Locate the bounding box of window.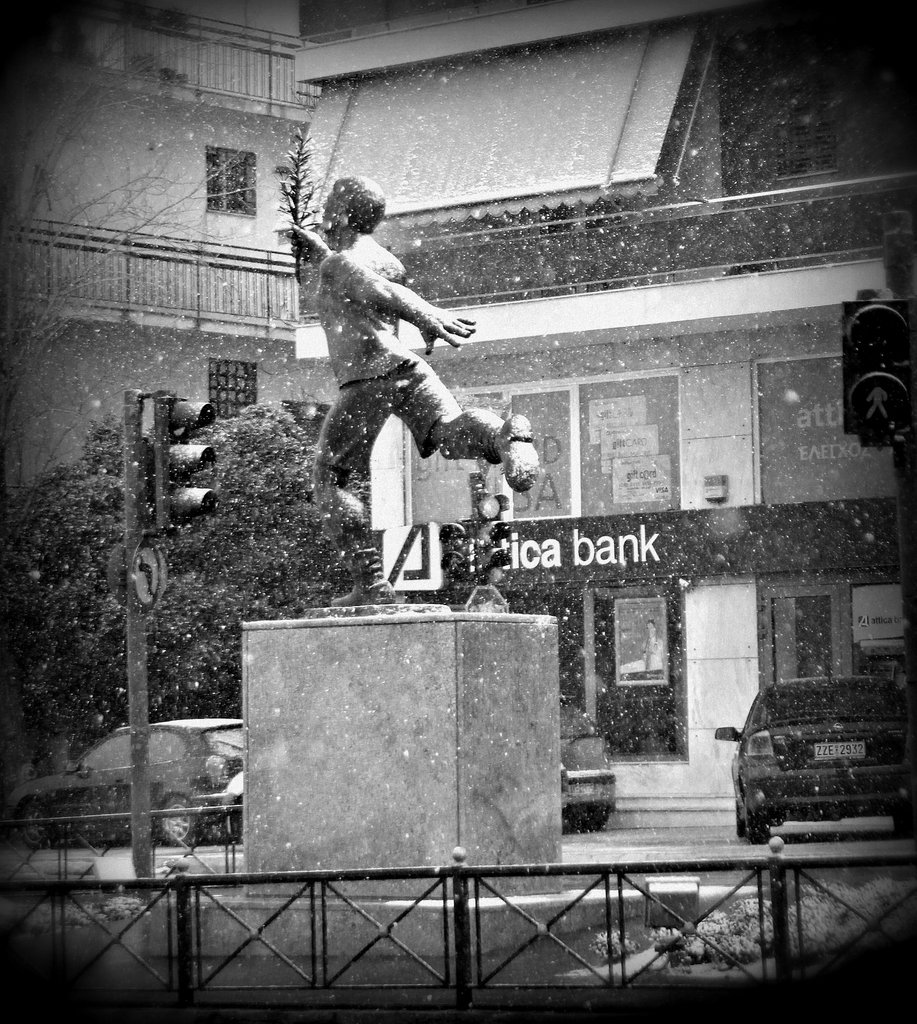
Bounding box: 763/74/833/186.
